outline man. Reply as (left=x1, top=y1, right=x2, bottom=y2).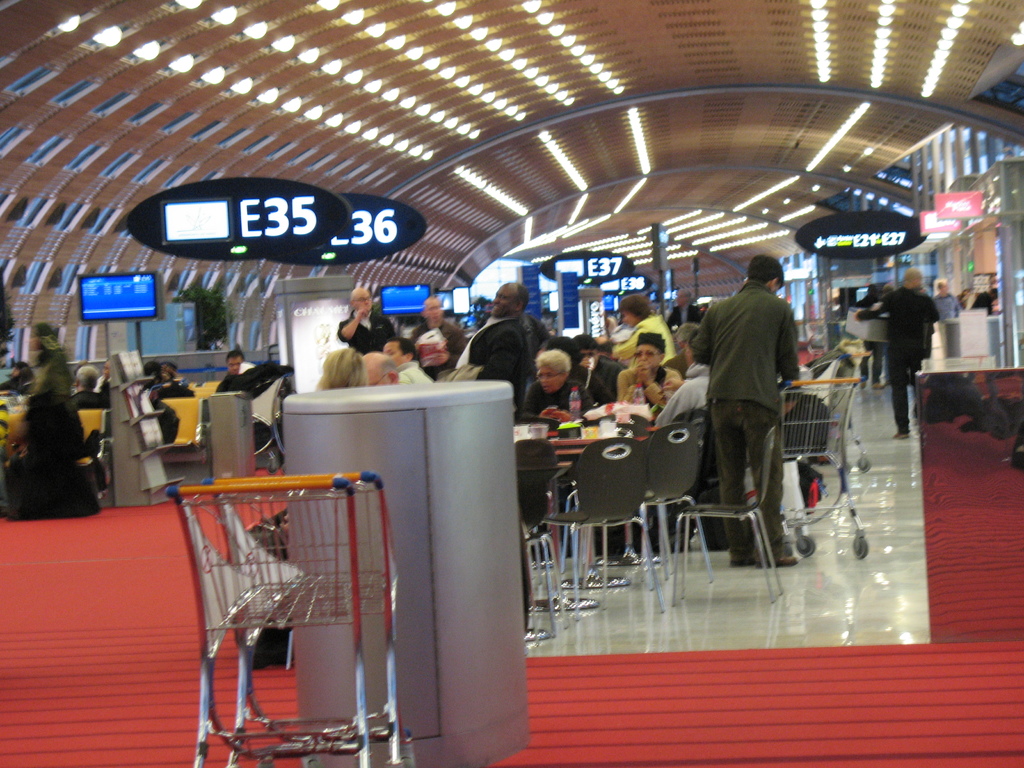
(left=379, top=336, right=421, bottom=387).
